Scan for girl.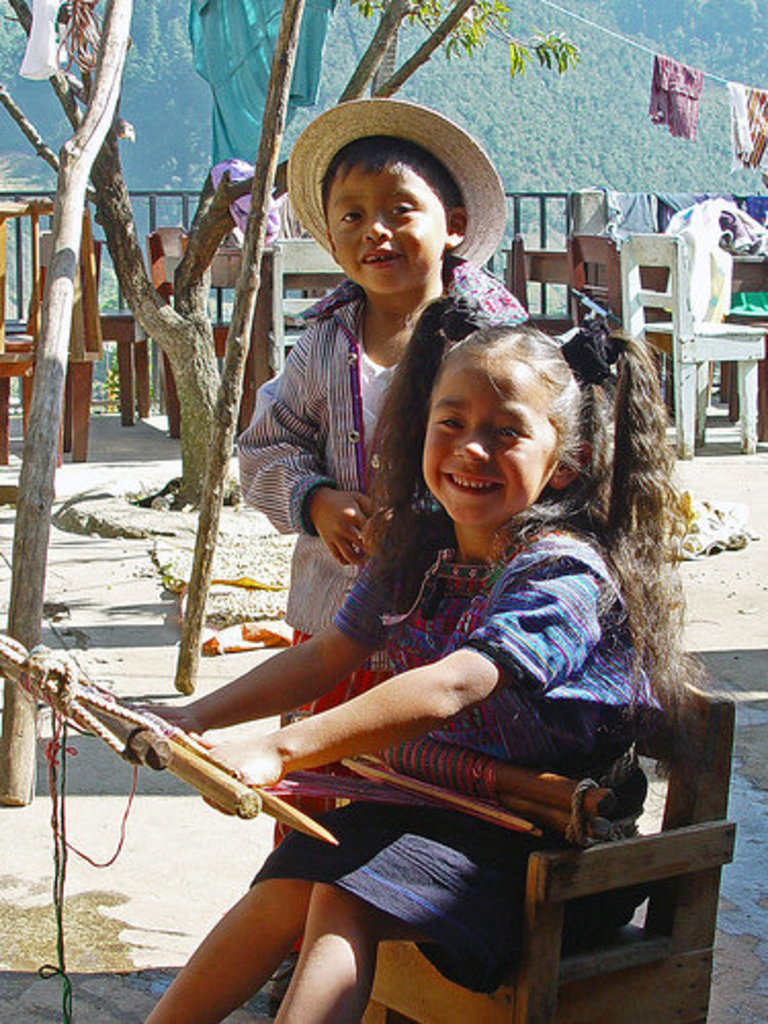
Scan result: left=129, top=289, right=725, bottom=1022.
